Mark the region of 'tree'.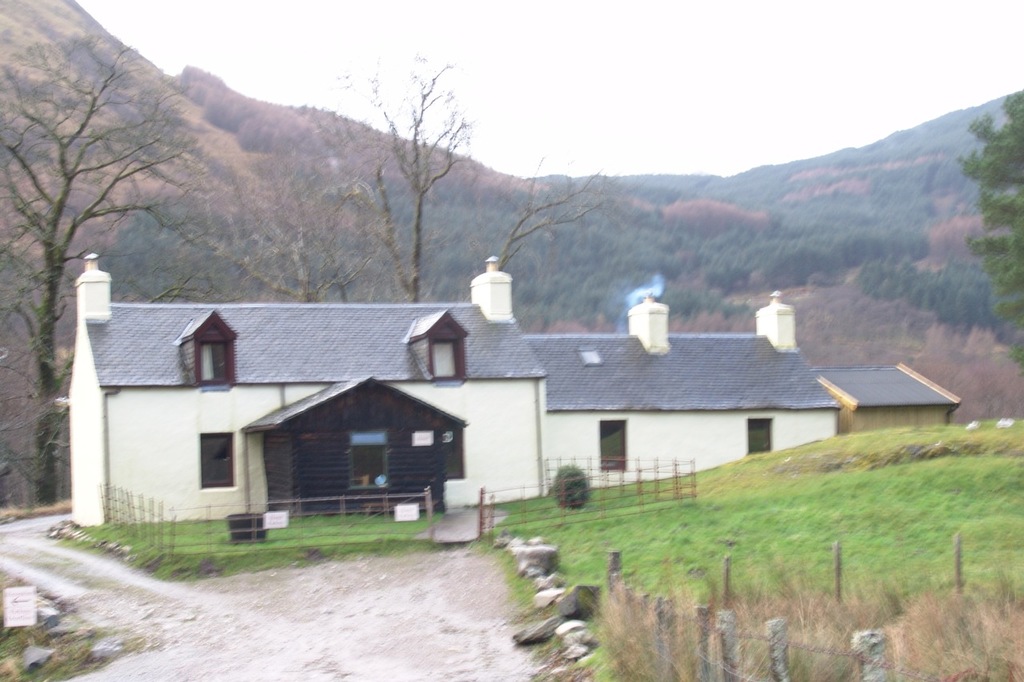
Region: (x1=318, y1=42, x2=480, y2=309).
